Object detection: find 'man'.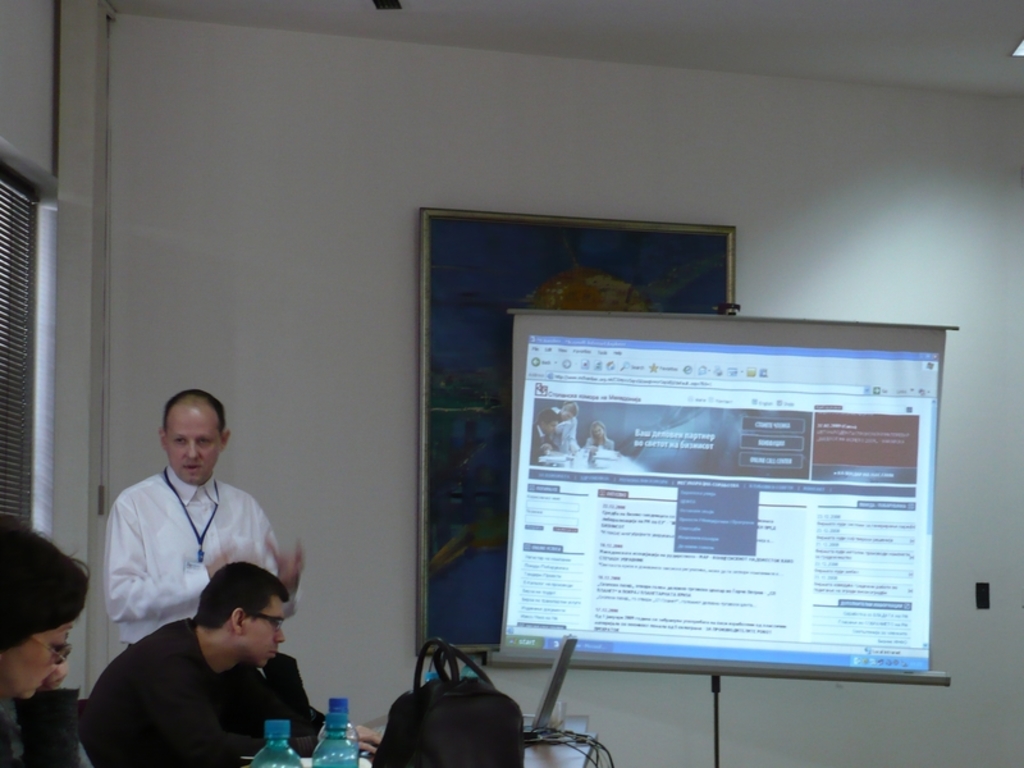
detection(86, 548, 332, 758).
